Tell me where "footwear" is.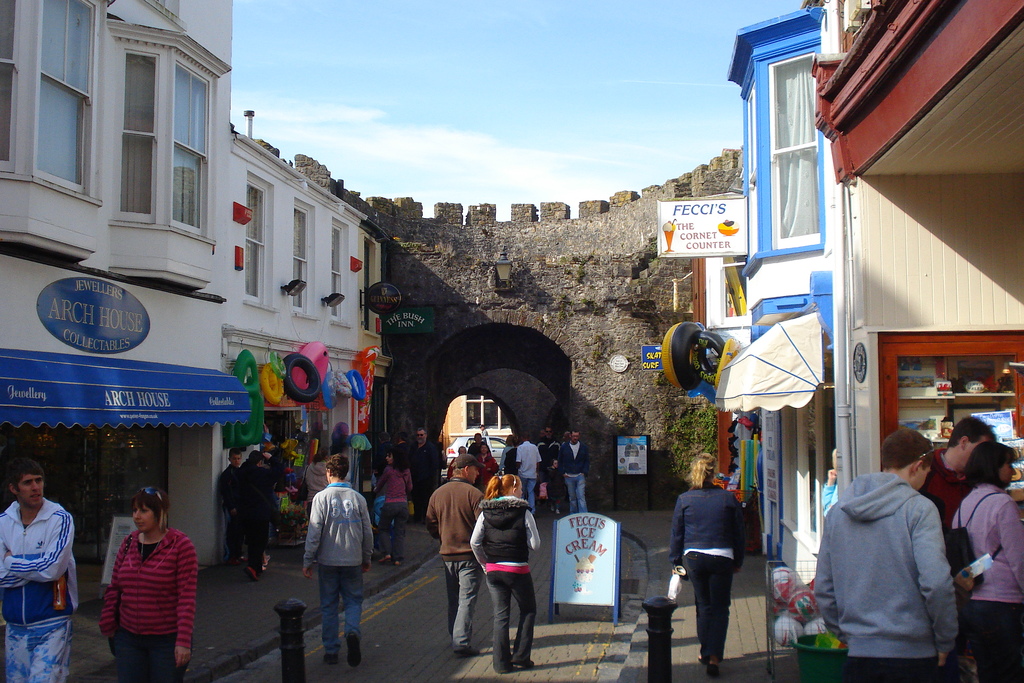
"footwear" is at [x1=518, y1=661, x2=535, y2=668].
